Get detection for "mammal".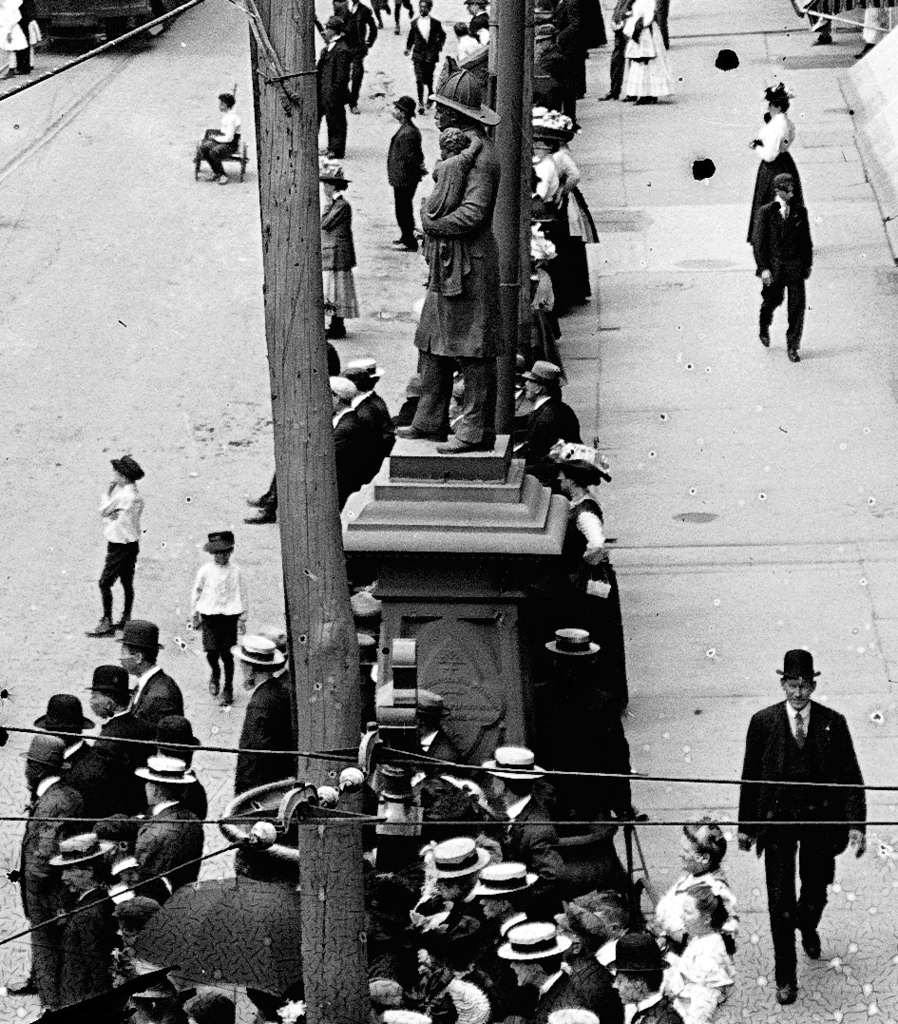
Detection: 746,80,807,237.
